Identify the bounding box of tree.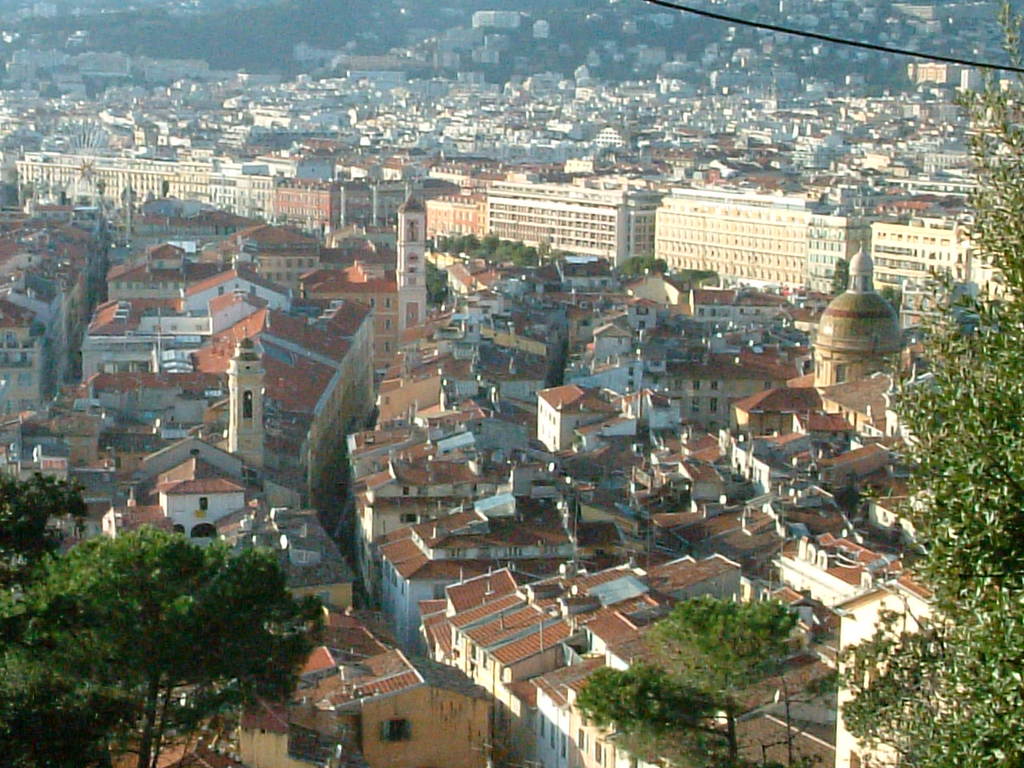
(x1=0, y1=662, x2=142, y2=767).
